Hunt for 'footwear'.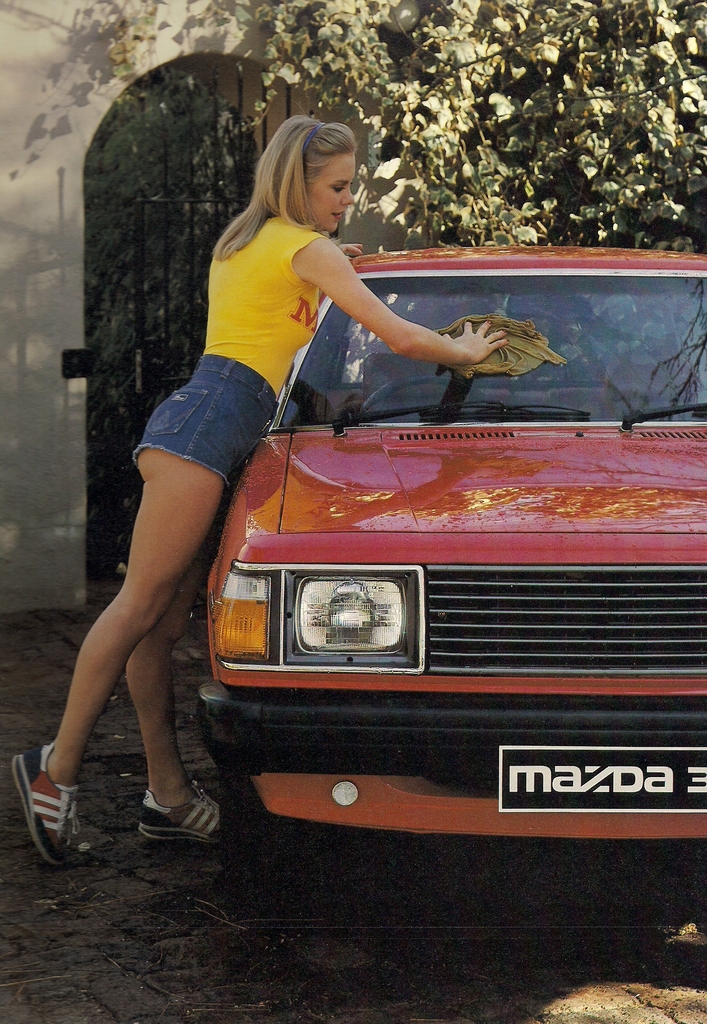
Hunted down at box(138, 776, 222, 845).
